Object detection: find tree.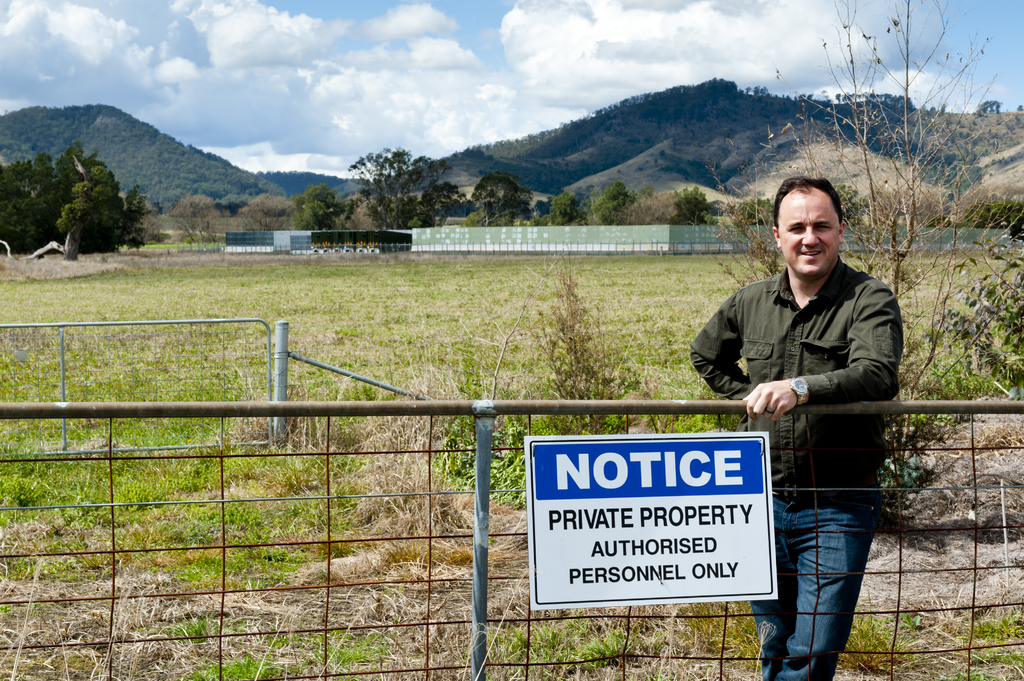
(left=547, top=188, right=575, bottom=230).
